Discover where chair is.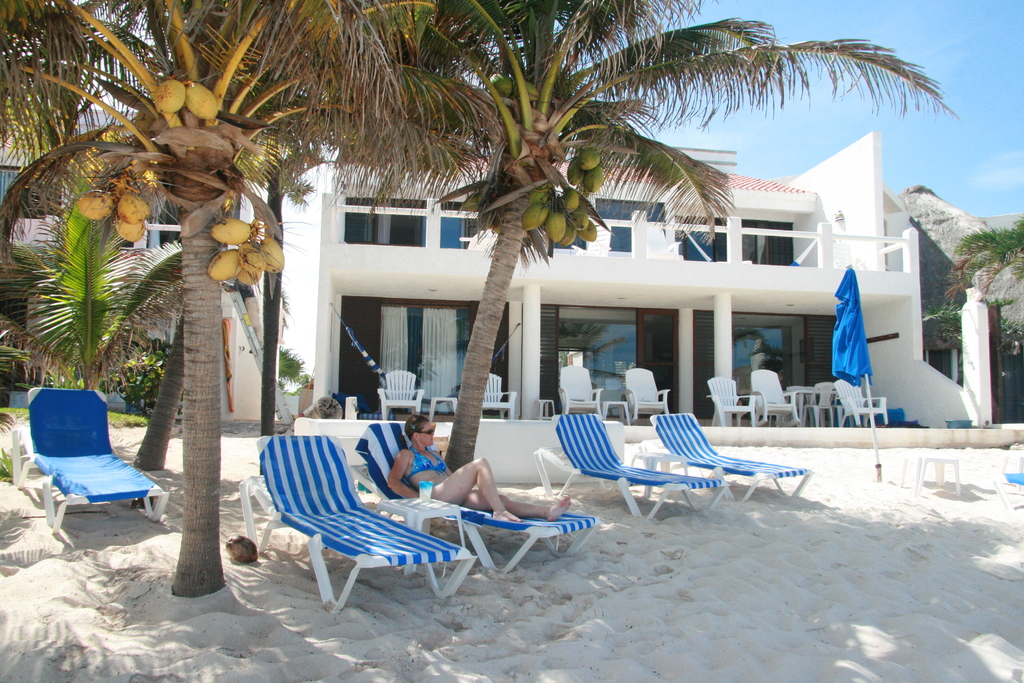
Discovered at left=704, top=372, right=758, bottom=425.
